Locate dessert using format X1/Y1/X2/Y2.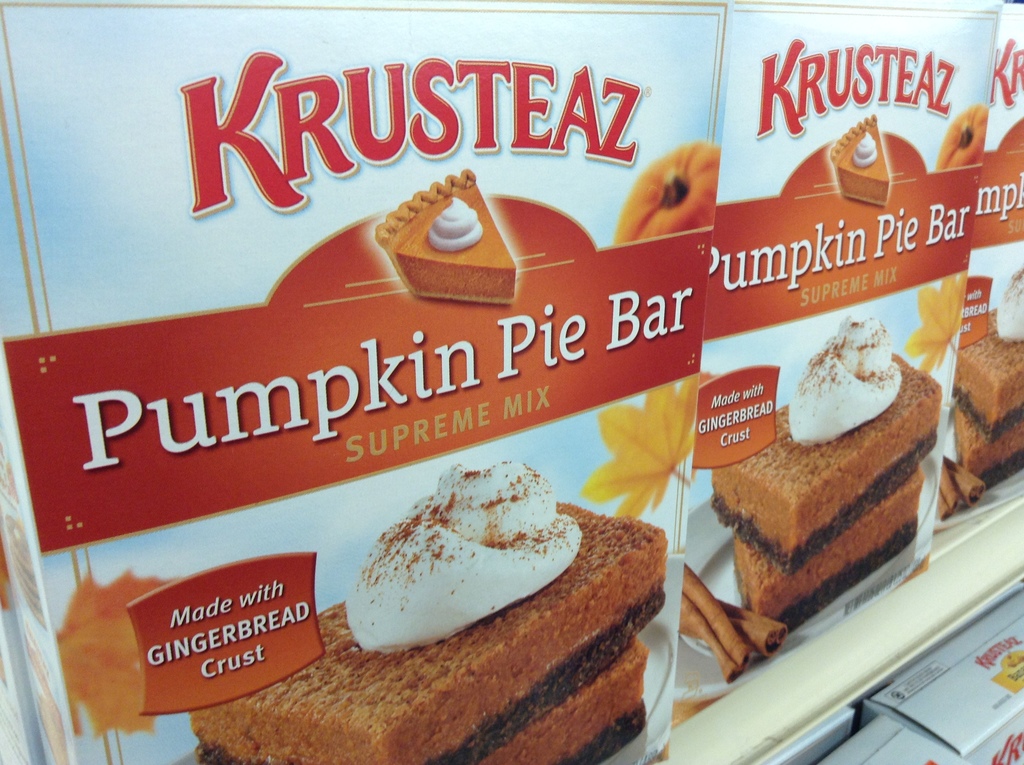
396/174/515/306.
